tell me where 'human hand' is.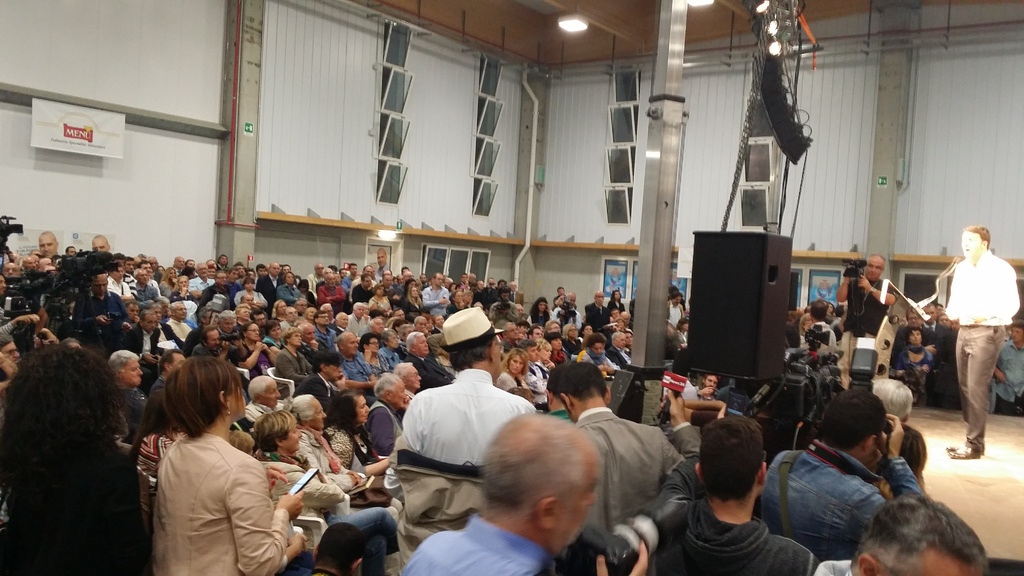
'human hand' is at bbox(659, 388, 685, 426).
